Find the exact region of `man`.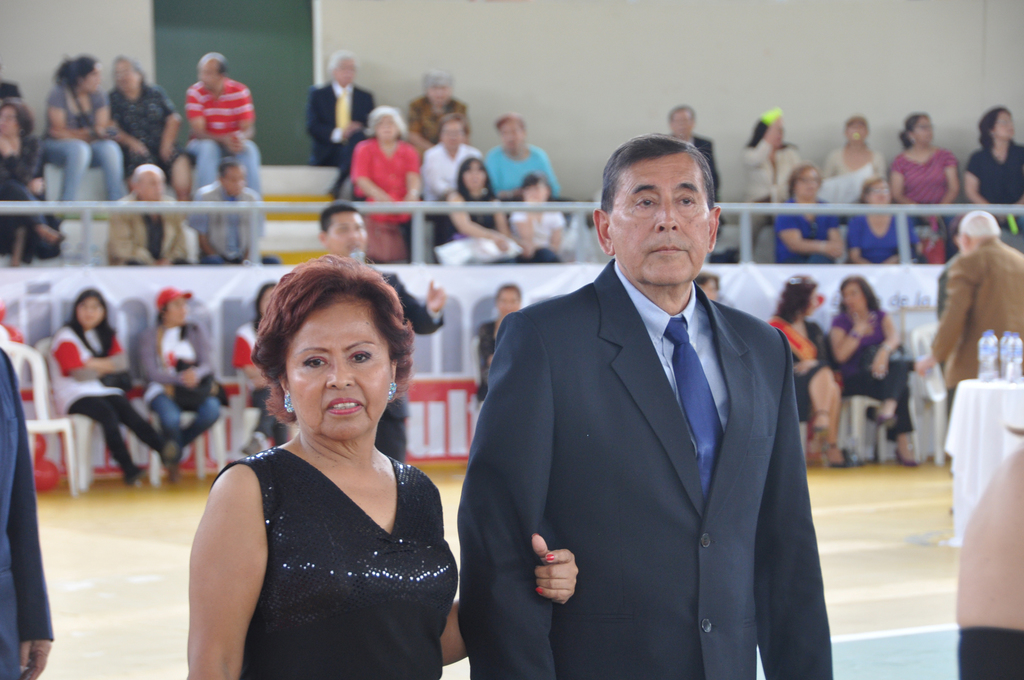
Exact region: pyautogui.locateOnScreen(0, 352, 53, 679).
